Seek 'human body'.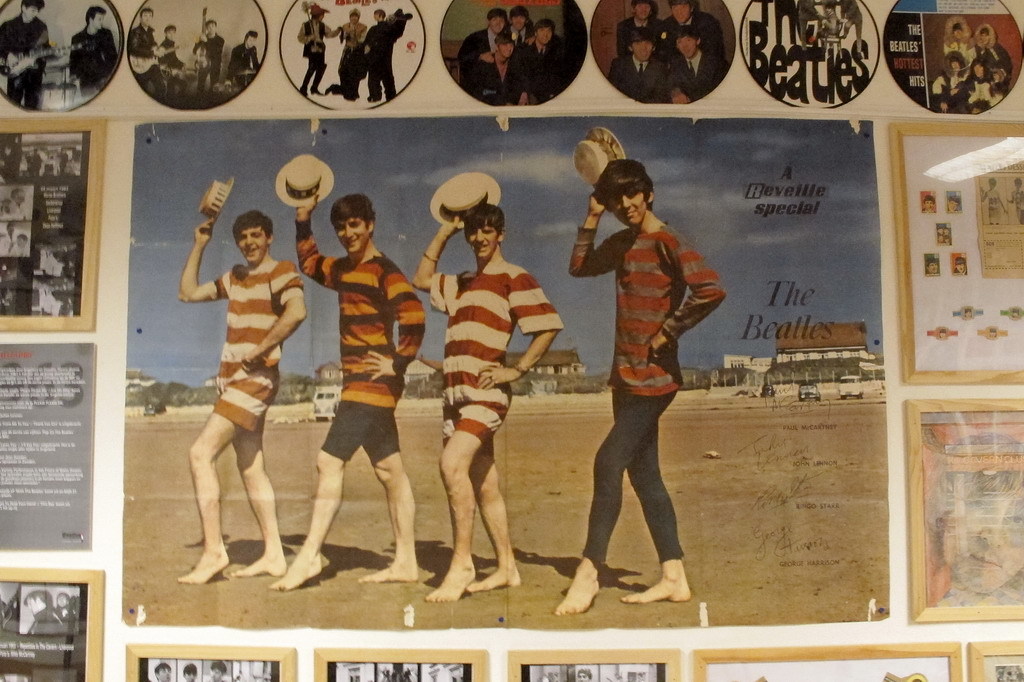
615,13,658,53.
